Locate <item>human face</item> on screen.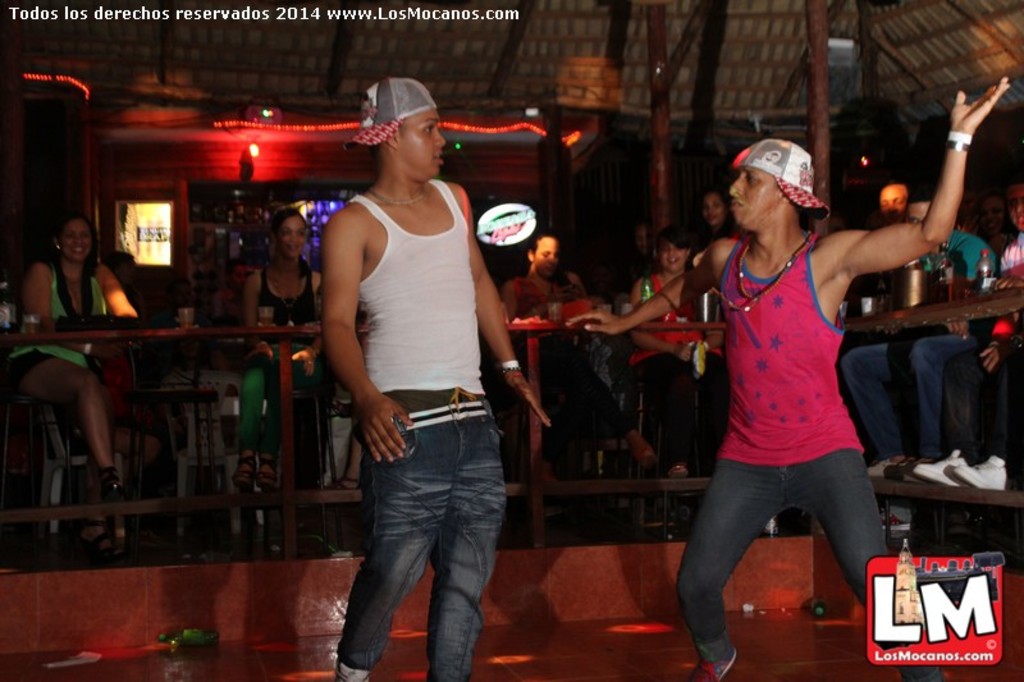
On screen at (276,215,307,258).
